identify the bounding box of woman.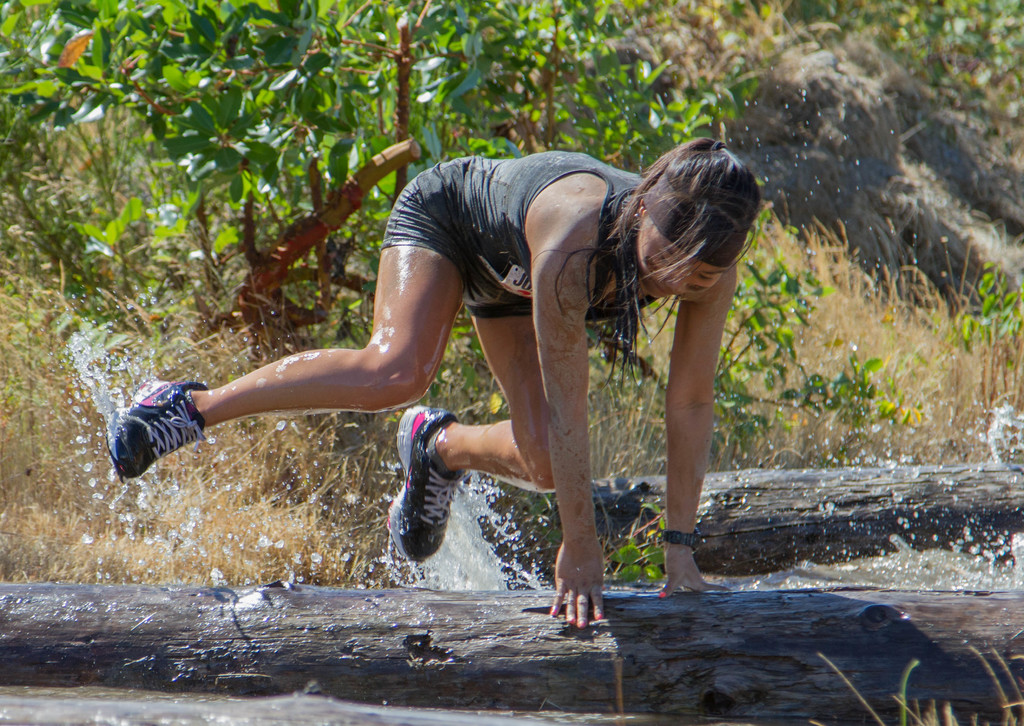
l=161, t=110, r=771, b=608.
